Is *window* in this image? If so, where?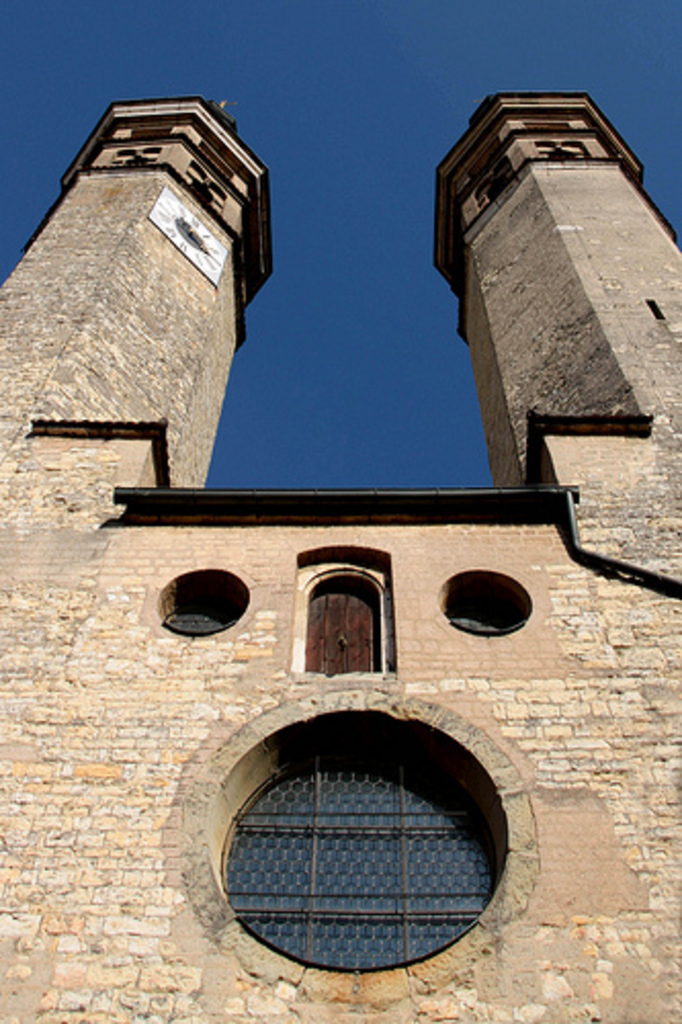
Yes, at bbox=(166, 582, 254, 645).
